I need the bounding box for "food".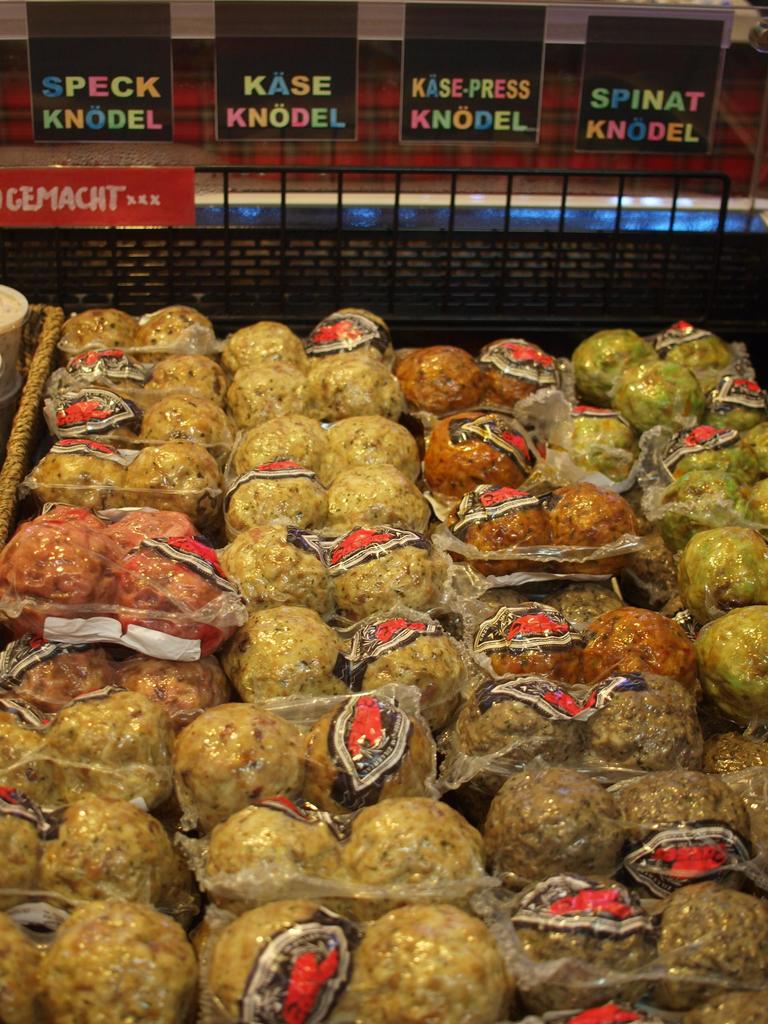
Here it is: {"left": 142, "top": 392, "right": 231, "bottom": 455}.
